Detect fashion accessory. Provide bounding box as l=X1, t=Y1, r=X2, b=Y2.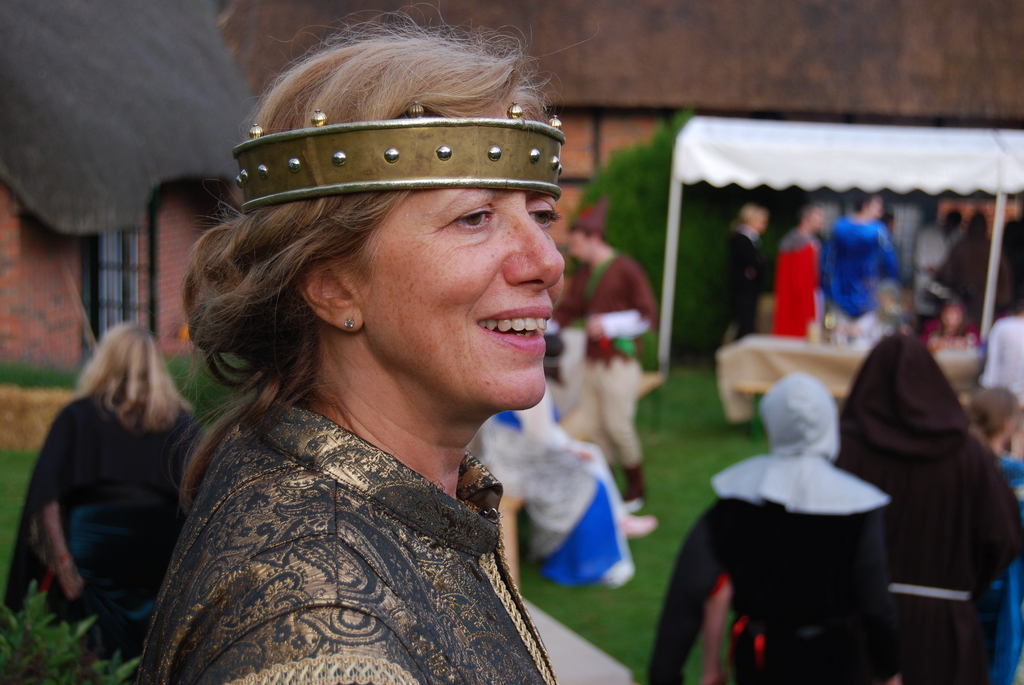
l=341, t=313, r=356, b=330.
